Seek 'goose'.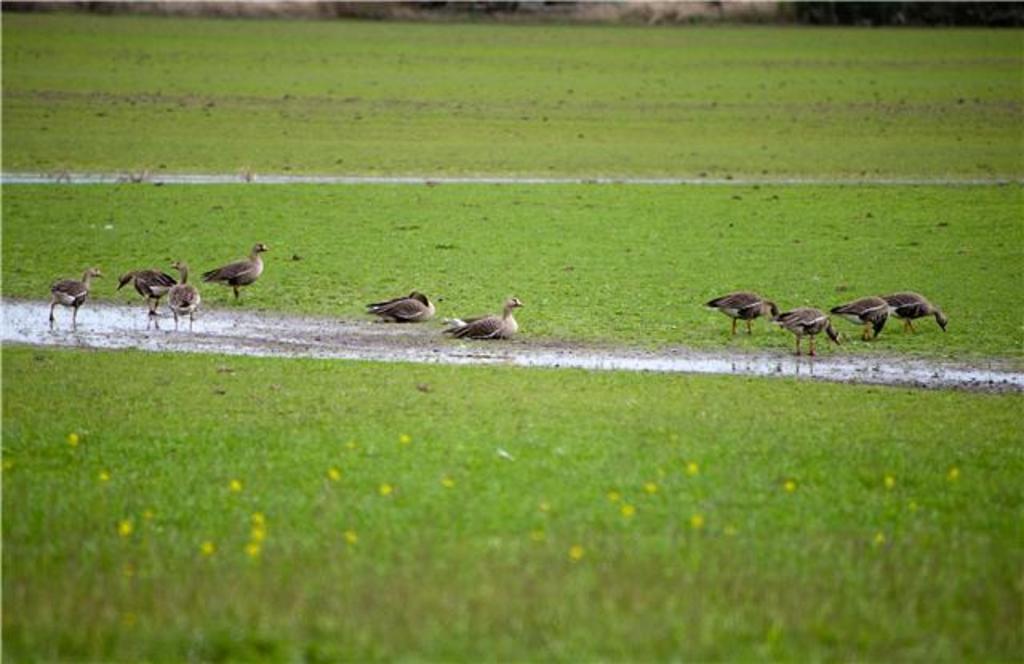
210, 240, 267, 299.
